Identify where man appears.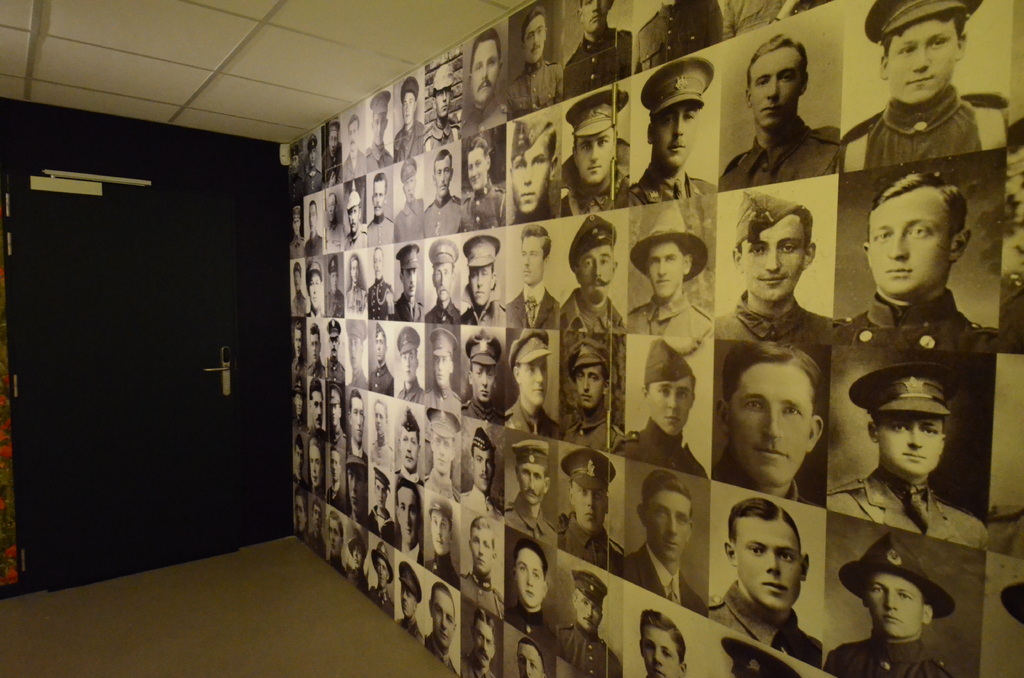
Appears at 422,585,458,676.
